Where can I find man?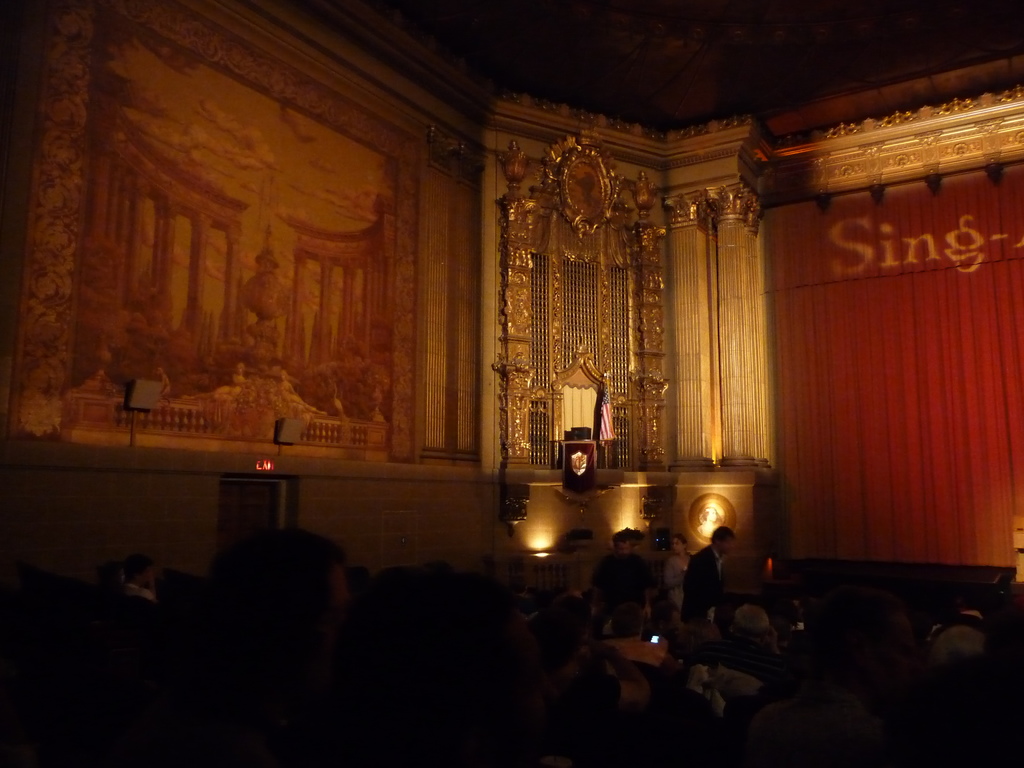
You can find it at box(209, 531, 351, 703).
